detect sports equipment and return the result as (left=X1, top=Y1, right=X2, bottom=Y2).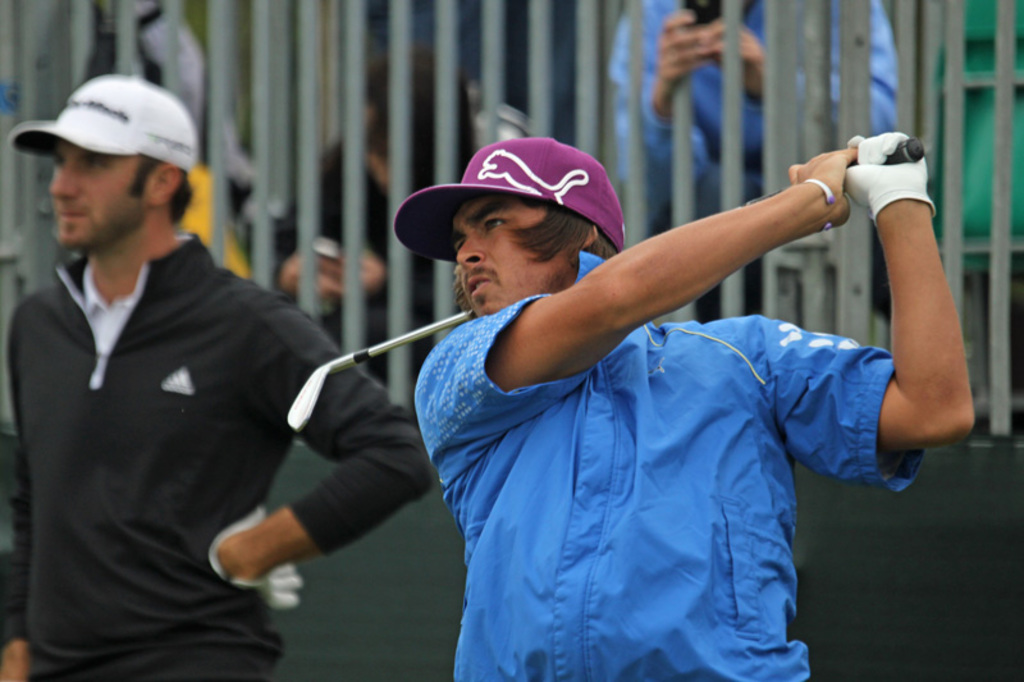
(left=284, top=136, right=923, bottom=438).
